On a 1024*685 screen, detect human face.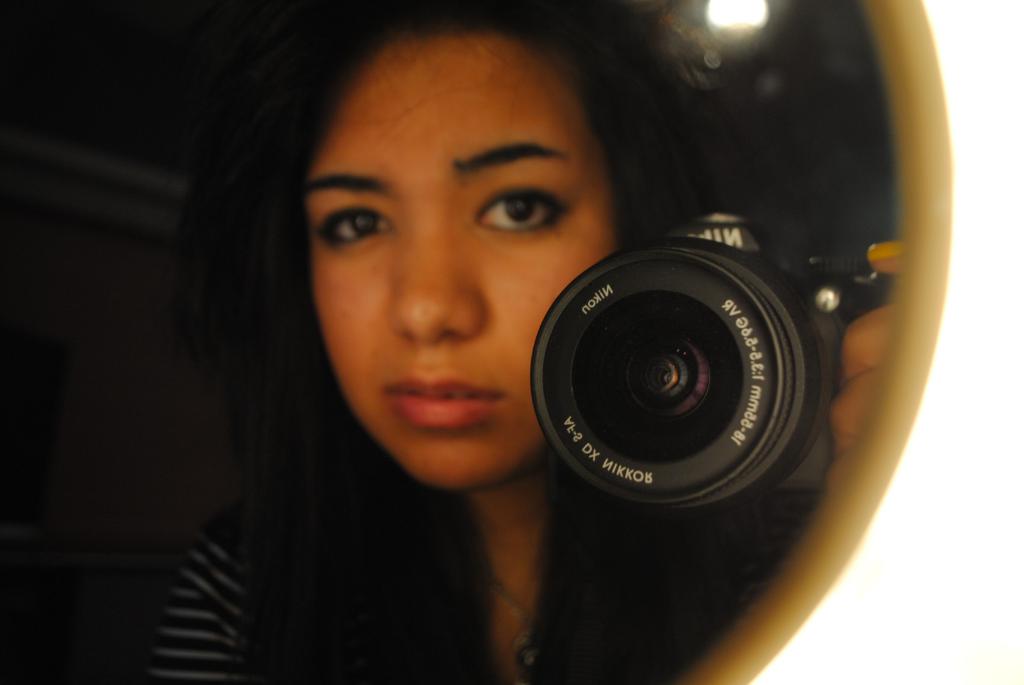
x1=283 y1=24 x2=654 y2=488.
